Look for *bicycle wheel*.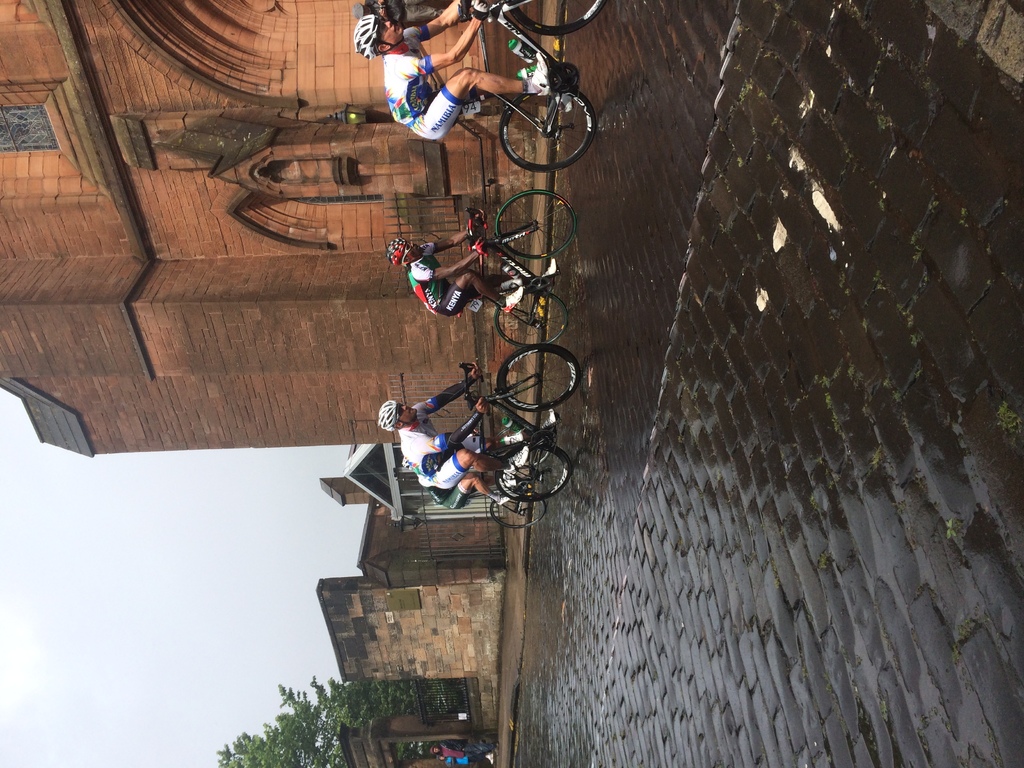
Found: 497:87:595:172.
